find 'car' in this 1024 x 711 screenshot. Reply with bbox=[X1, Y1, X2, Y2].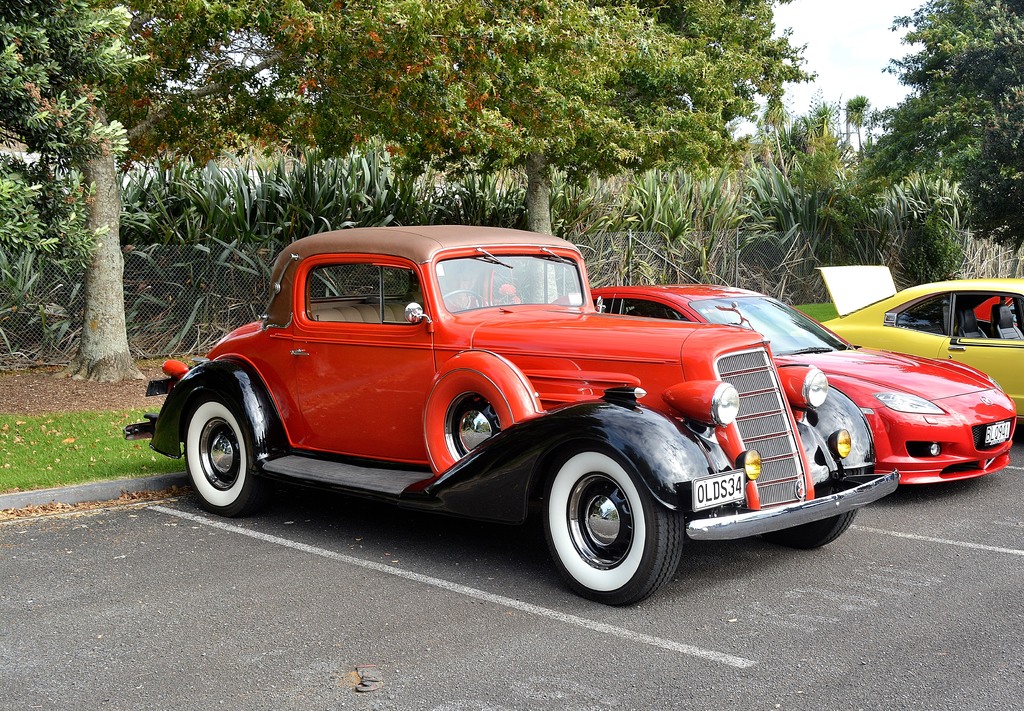
bbox=[818, 268, 1023, 427].
